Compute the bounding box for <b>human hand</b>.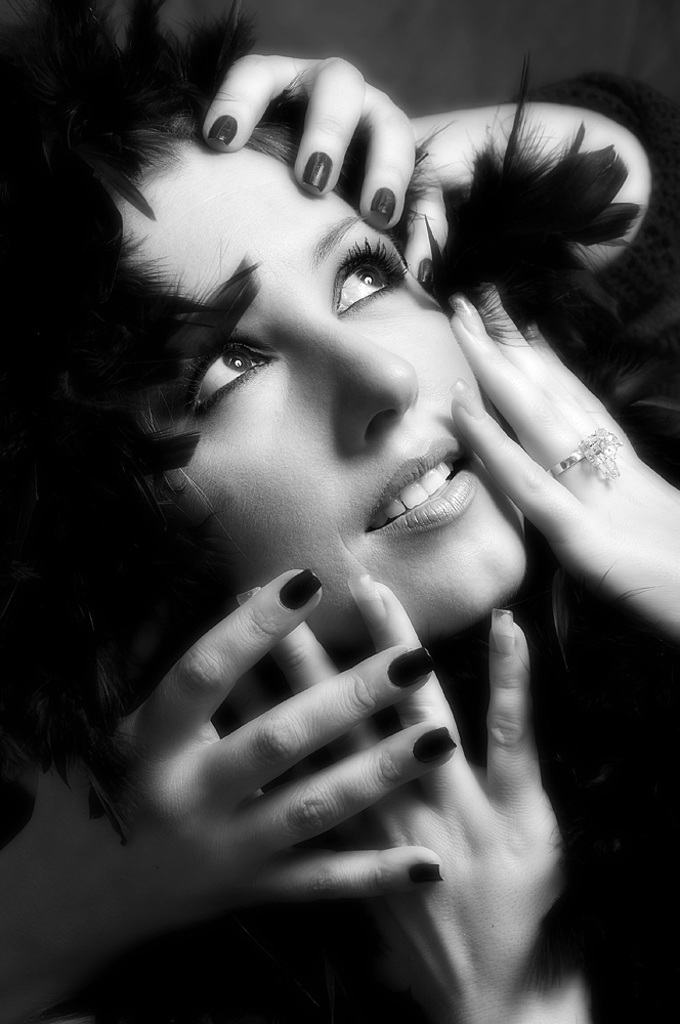
region(20, 563, 461, 966).
